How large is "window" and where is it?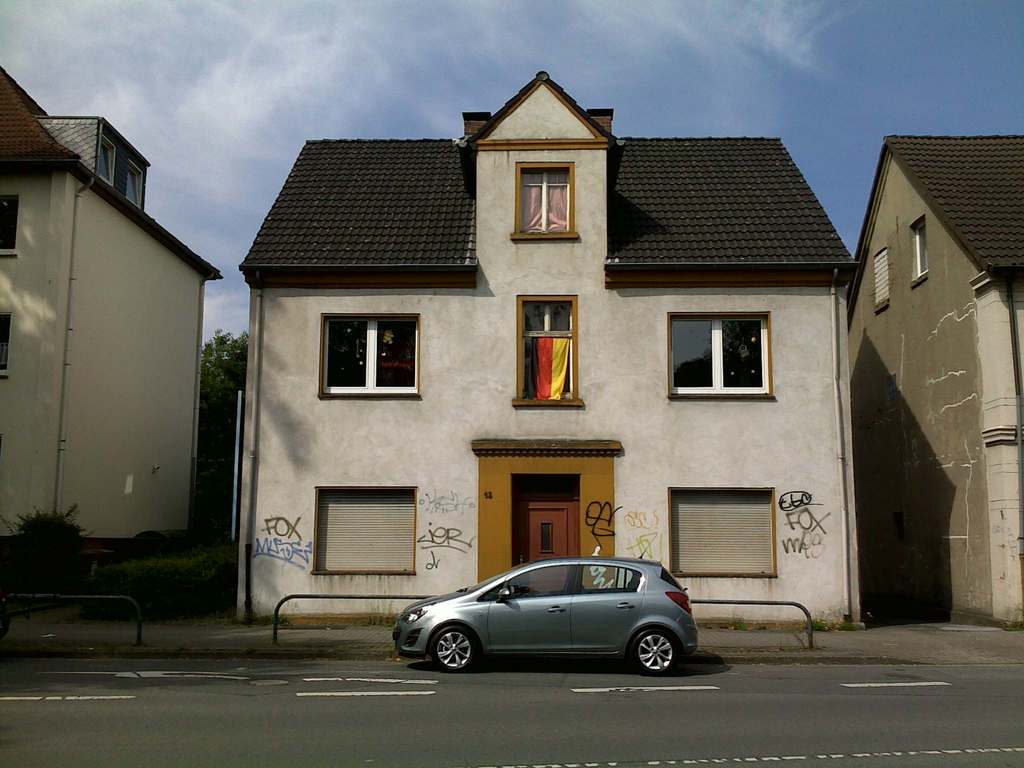
Bounding box: (675, 302, 753, 420).
